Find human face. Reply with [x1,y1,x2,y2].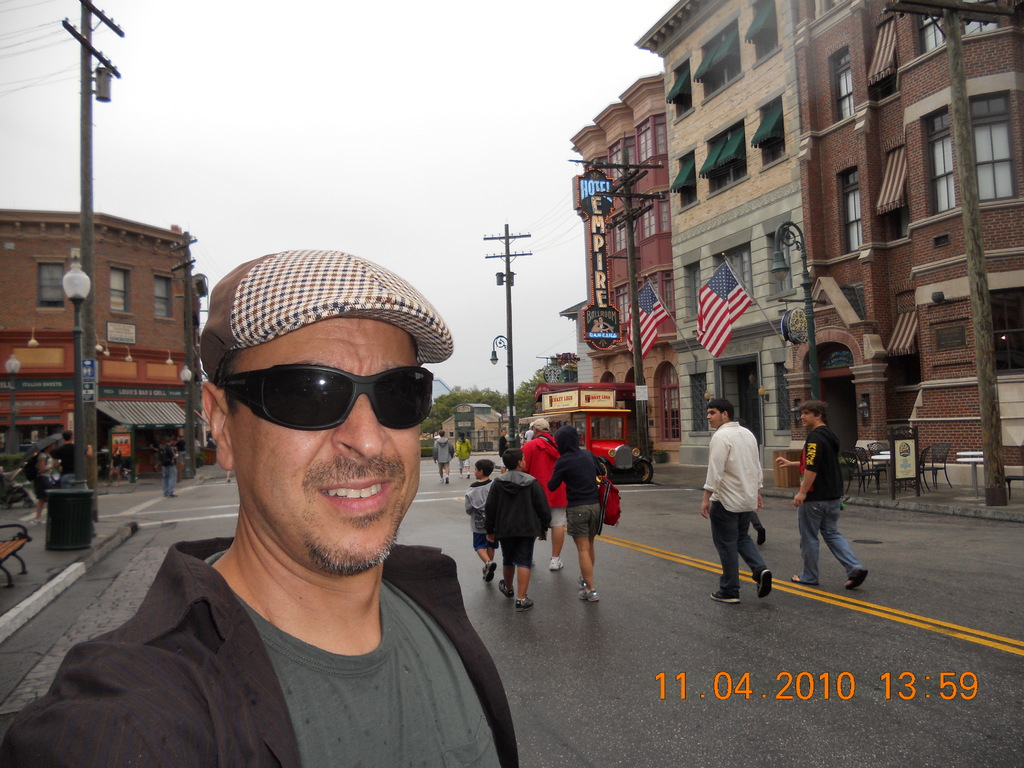
[707,407,721,431].
